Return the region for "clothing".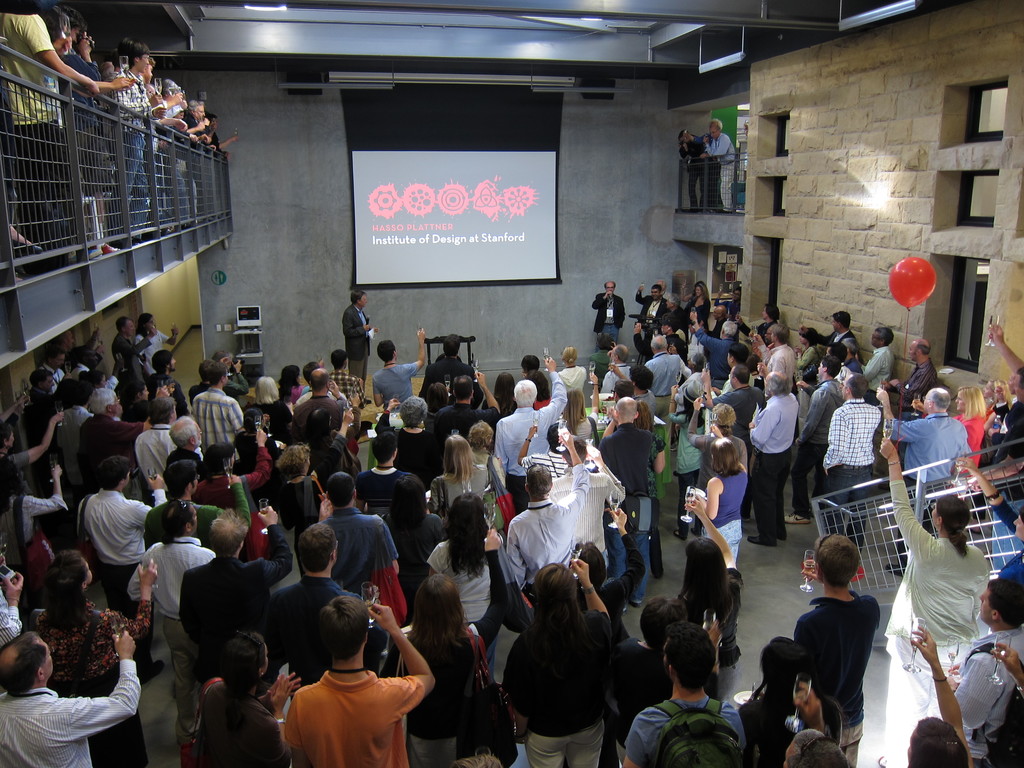
BBox(885, 472, 996, 717).
